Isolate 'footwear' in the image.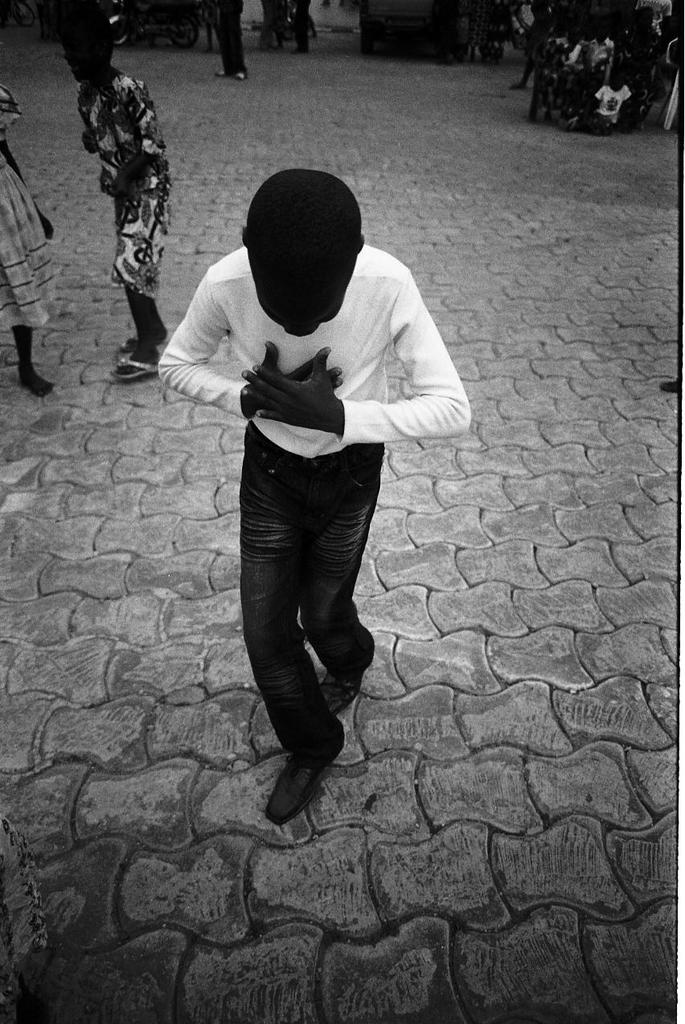
Isolated region: region(263, 711, 355, 806).
